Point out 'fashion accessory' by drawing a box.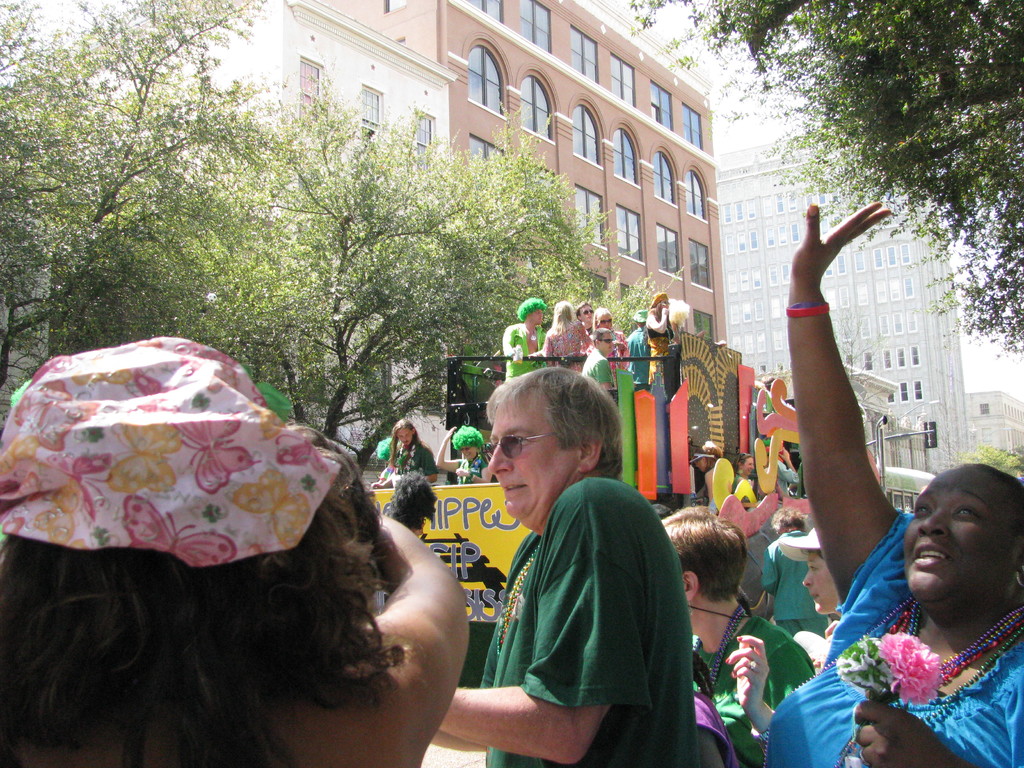
pyautogui.locateOnScreen(664, 323, 676, 347).
